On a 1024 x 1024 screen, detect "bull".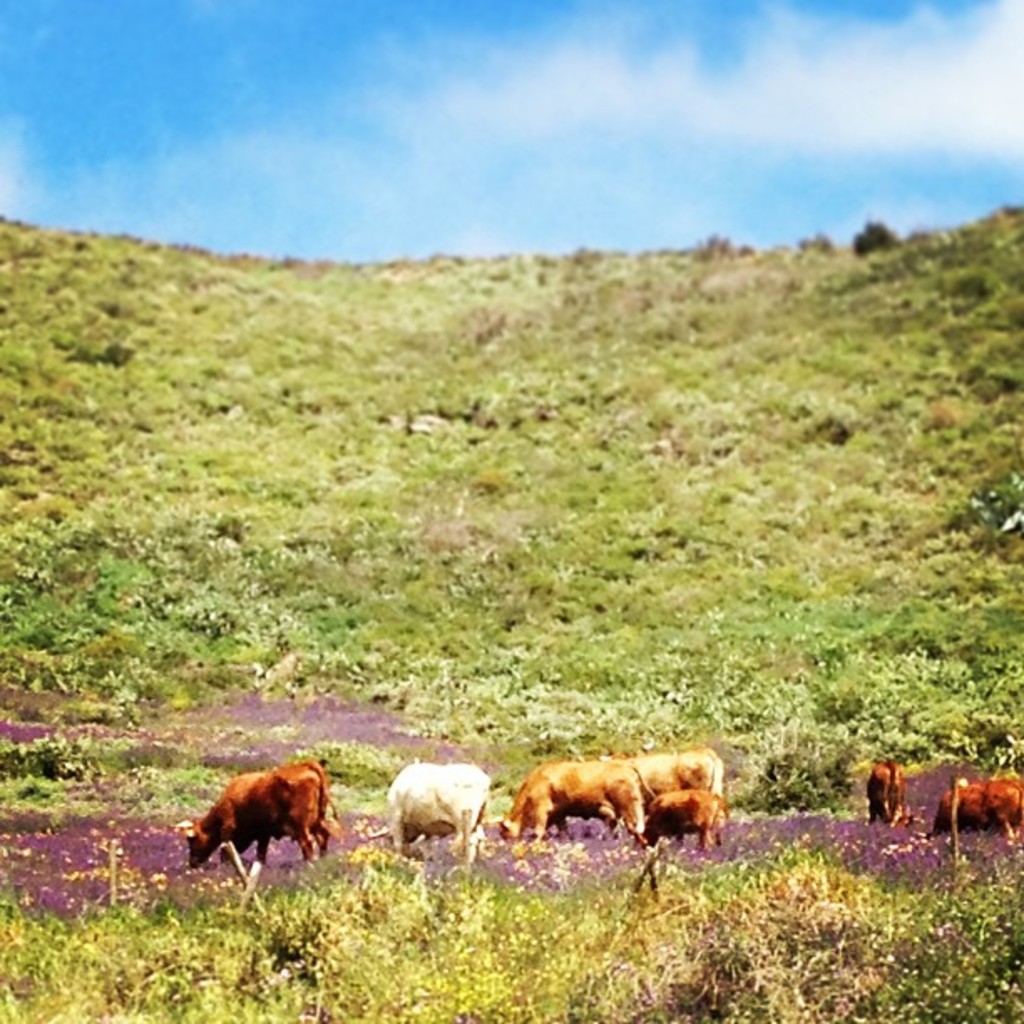
x1=495 y1=750 x2=658 y2=863.
